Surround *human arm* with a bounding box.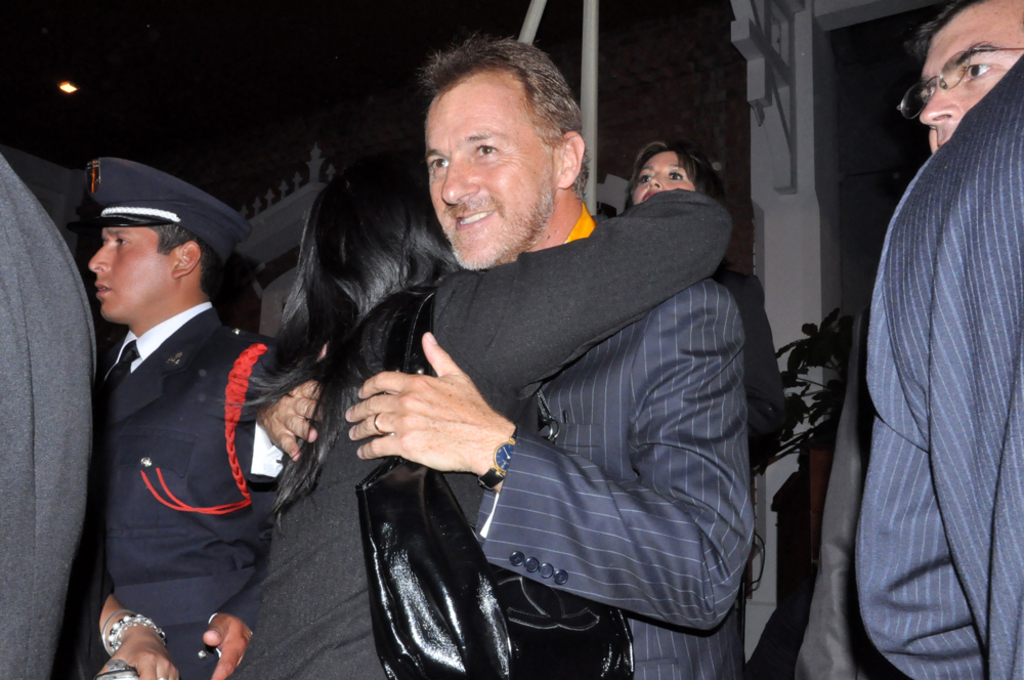
<box>245,355,329,466</box>.
